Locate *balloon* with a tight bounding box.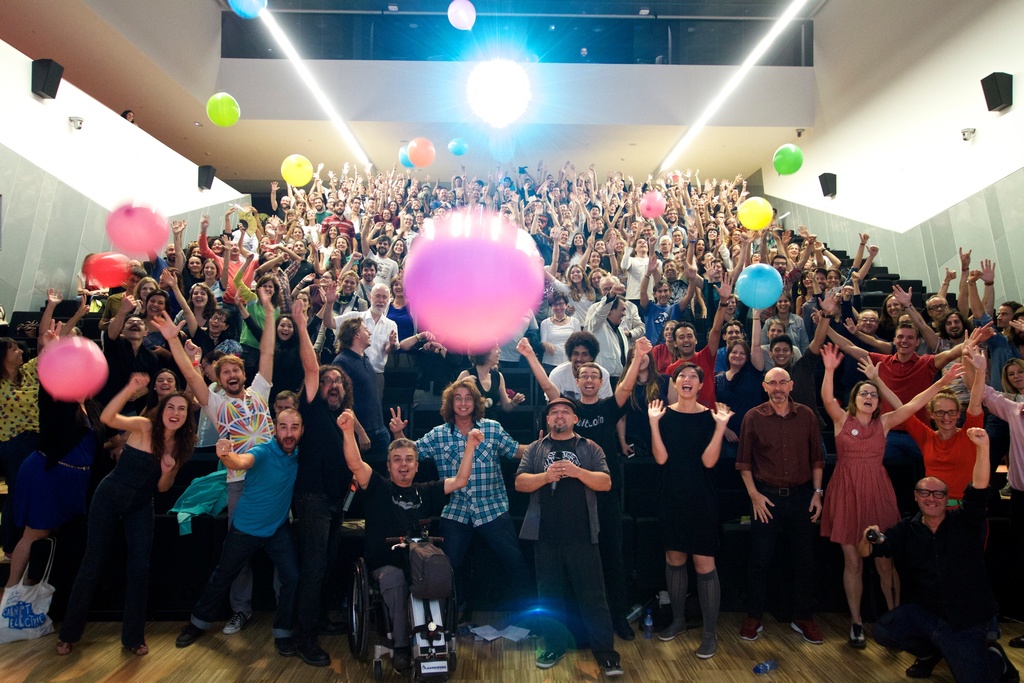
[737, 264, 785, 309].
